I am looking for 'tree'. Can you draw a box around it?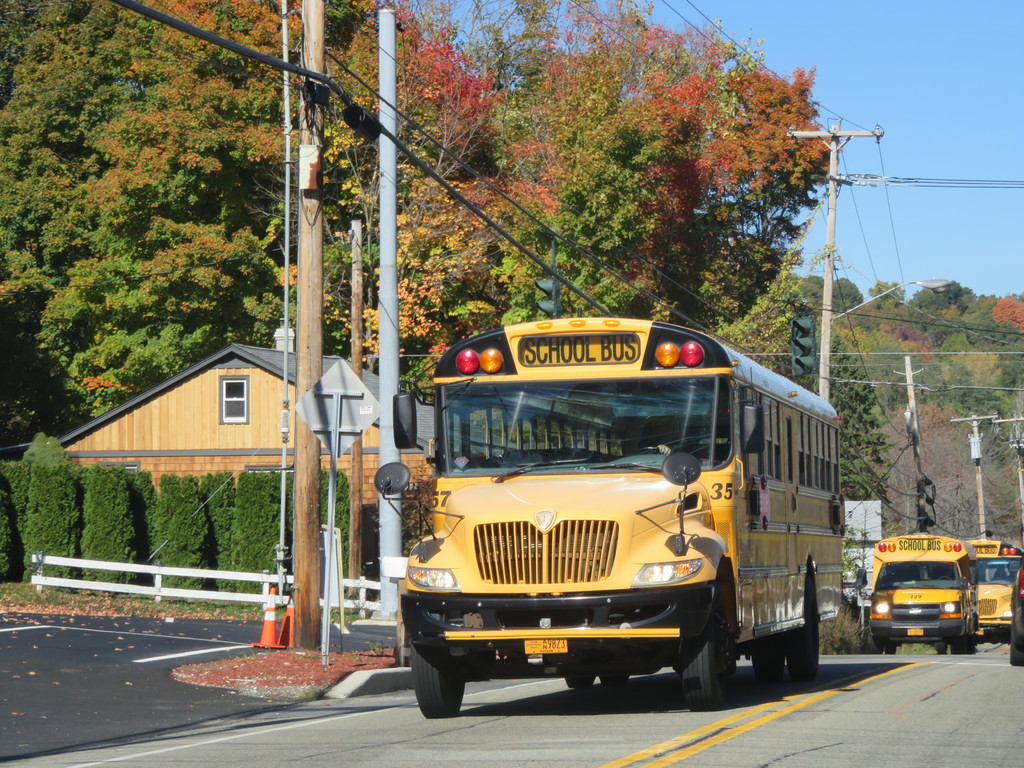
Sure, the bounding box is (left=503, top=0, right=849, bottom=314).
